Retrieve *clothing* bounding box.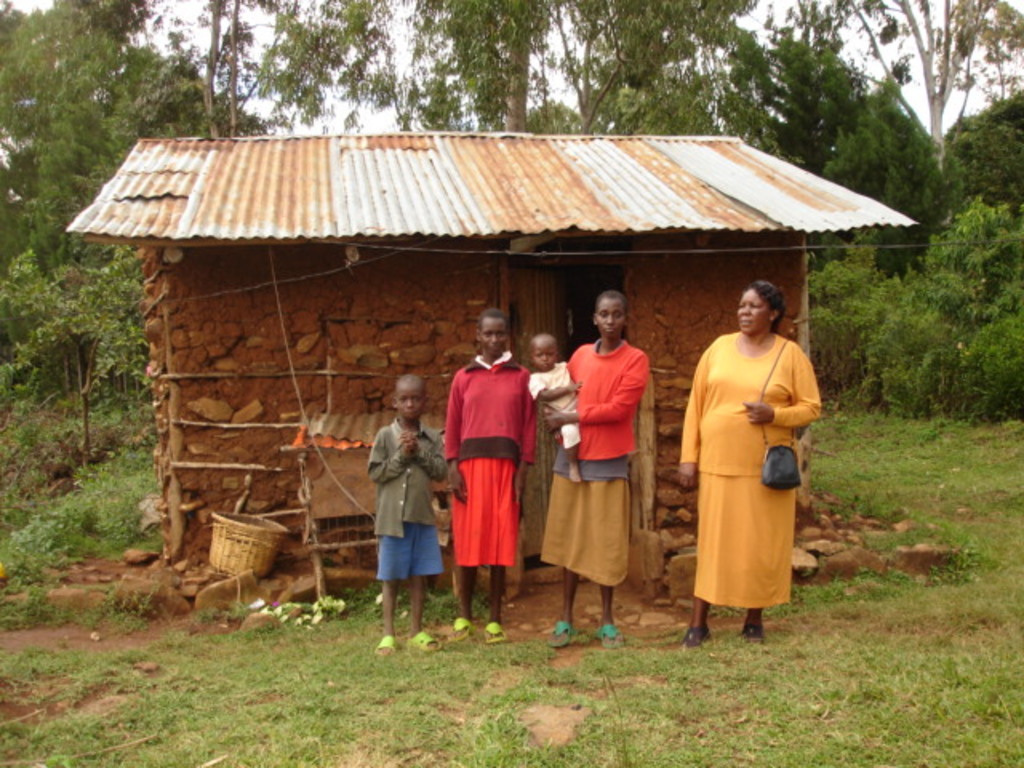
Bounding box: 680:326:822:608.
